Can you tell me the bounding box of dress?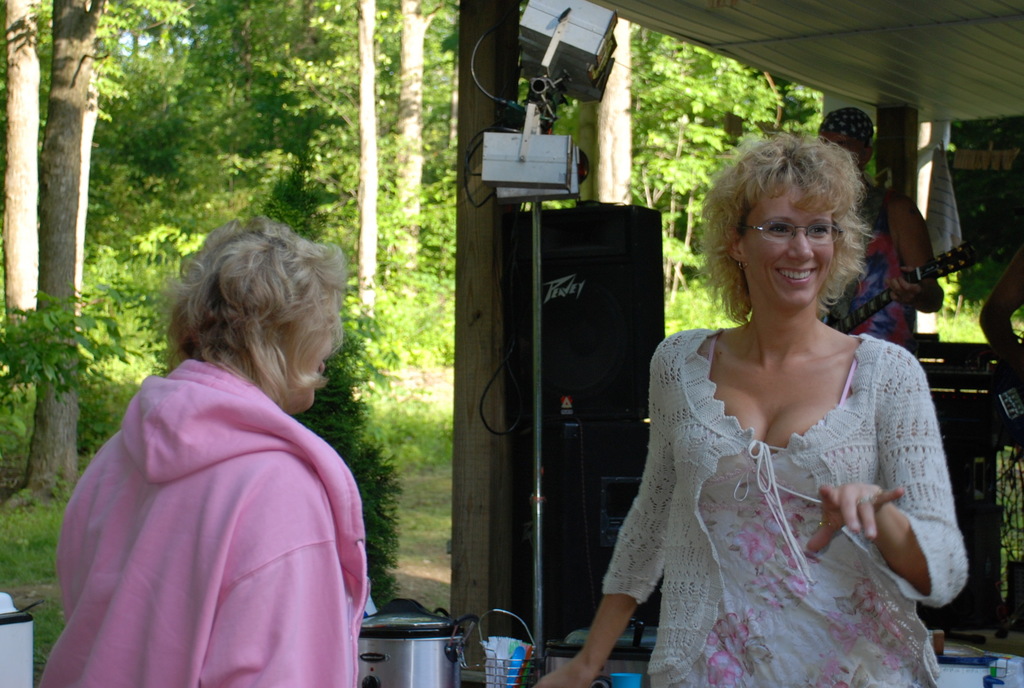
533 205 986 687.
